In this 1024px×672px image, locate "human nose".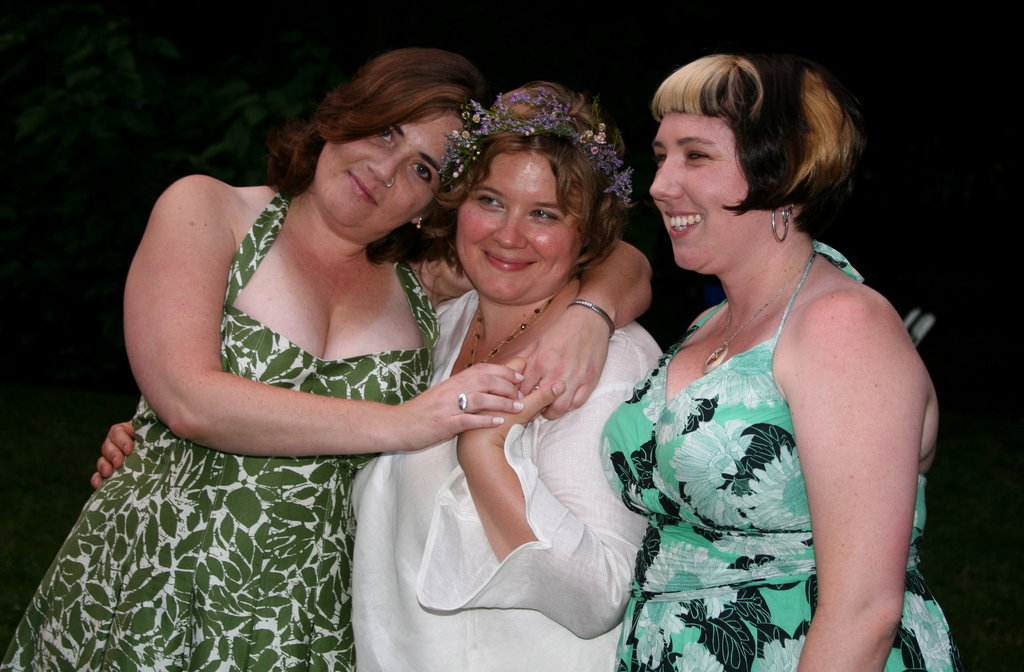
Bounding box: bbox=(647, 156, 683, 202).
